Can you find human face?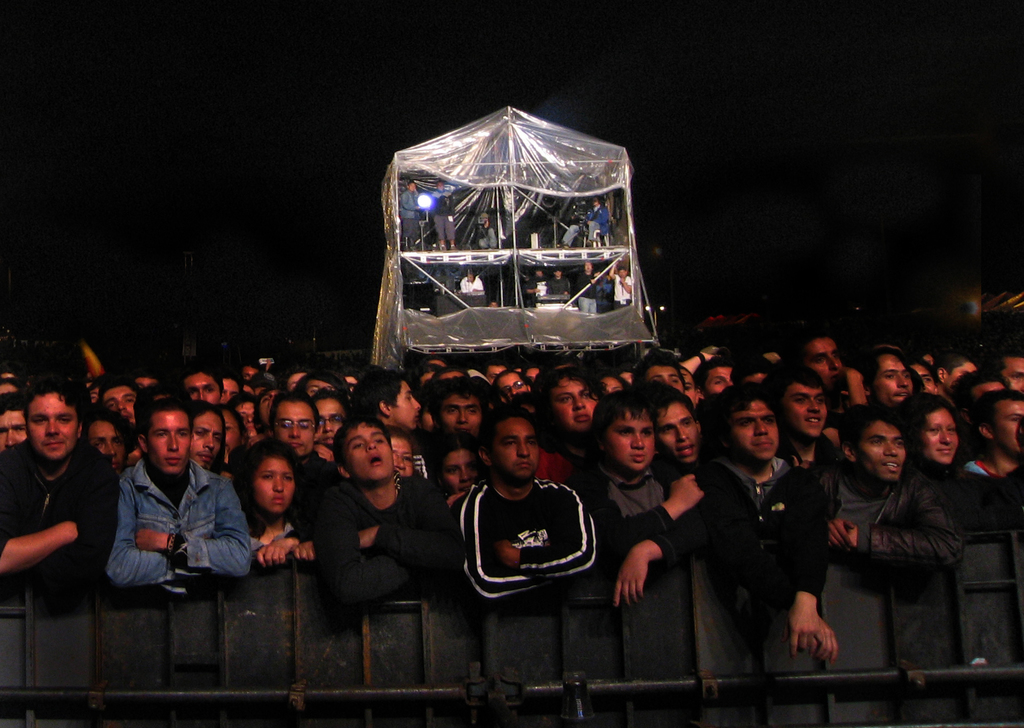
Yes, bounding box: bbox=(232, 400, 255, 437).
